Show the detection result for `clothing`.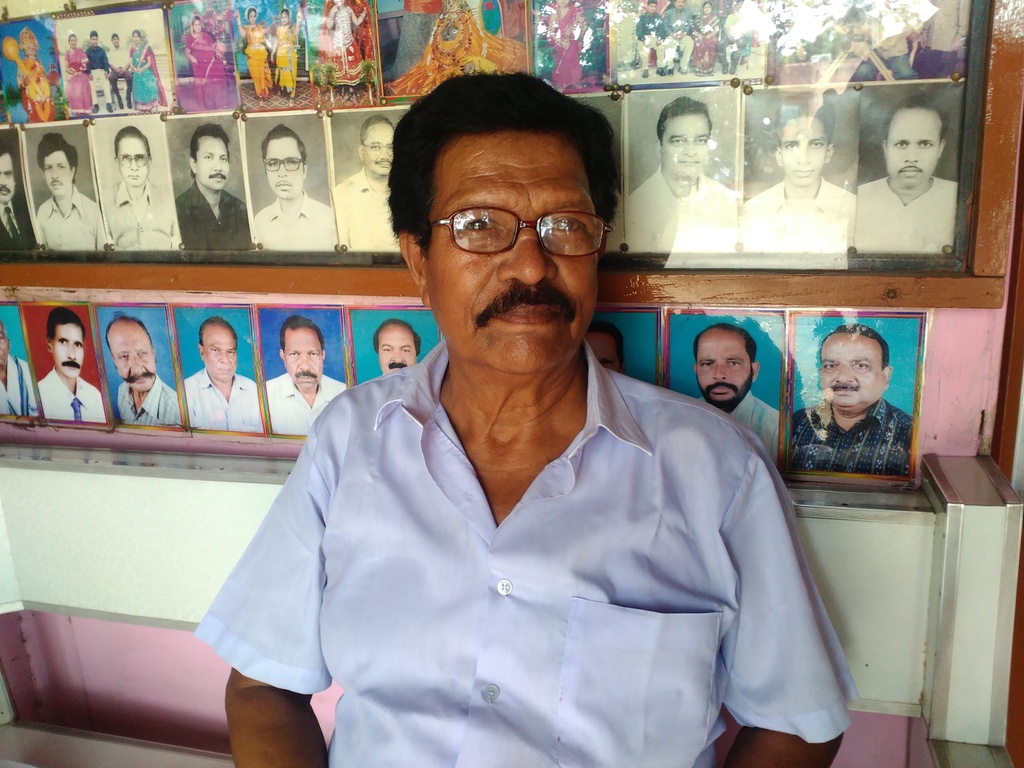
(x1=339, y1=167, x2=398, y2=250).
